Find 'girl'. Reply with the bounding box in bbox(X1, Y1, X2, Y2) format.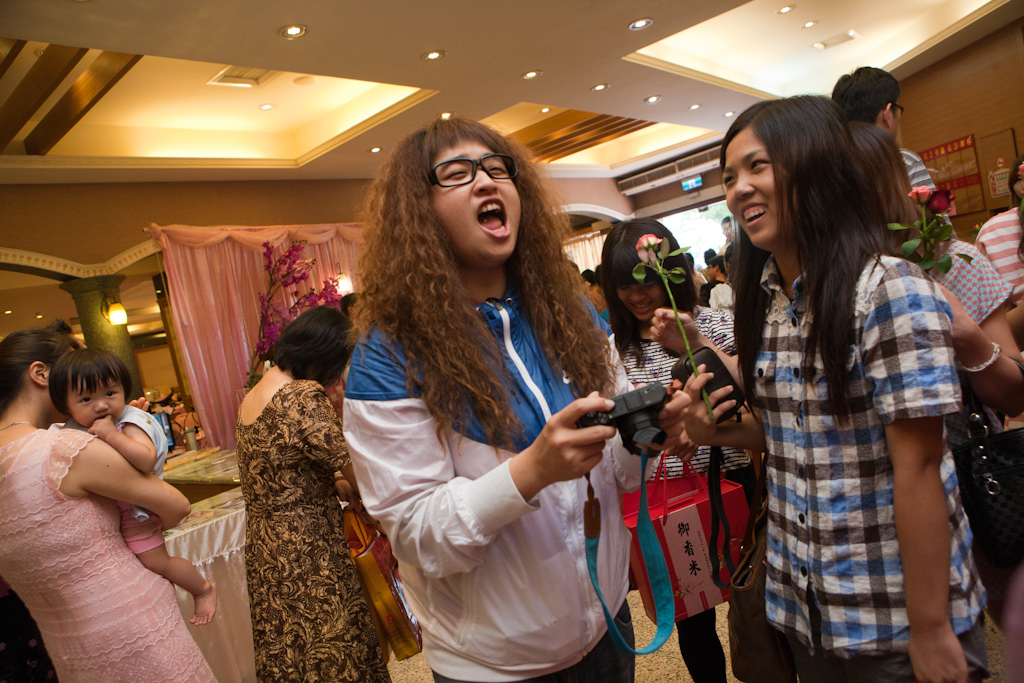
bbox(46, 348, 219, 628).
